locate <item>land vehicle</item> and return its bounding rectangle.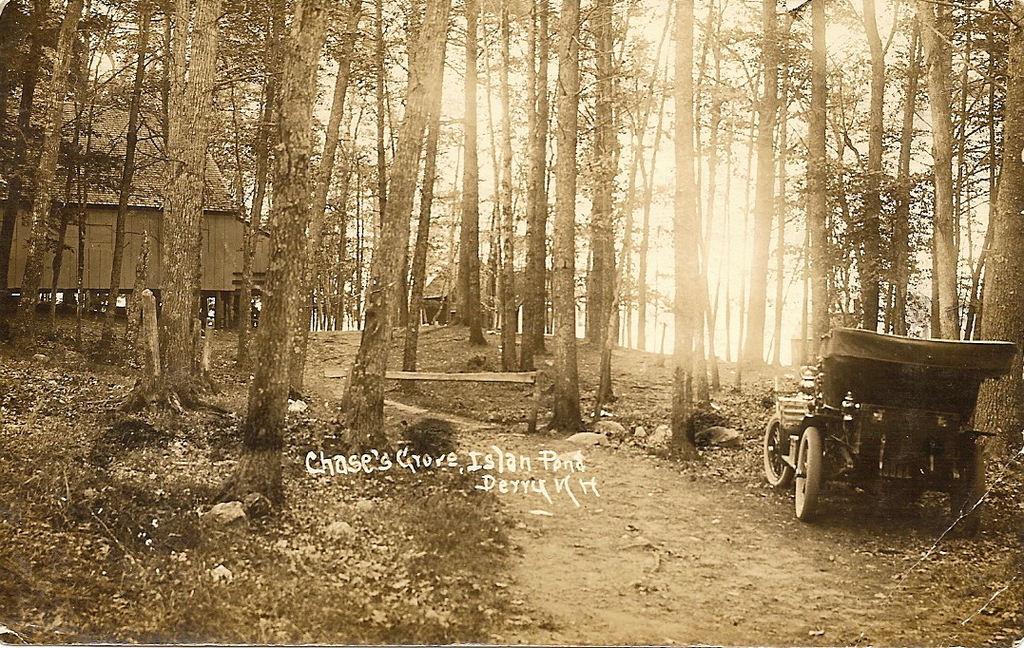
Rect(771, 318, 991, 539).
